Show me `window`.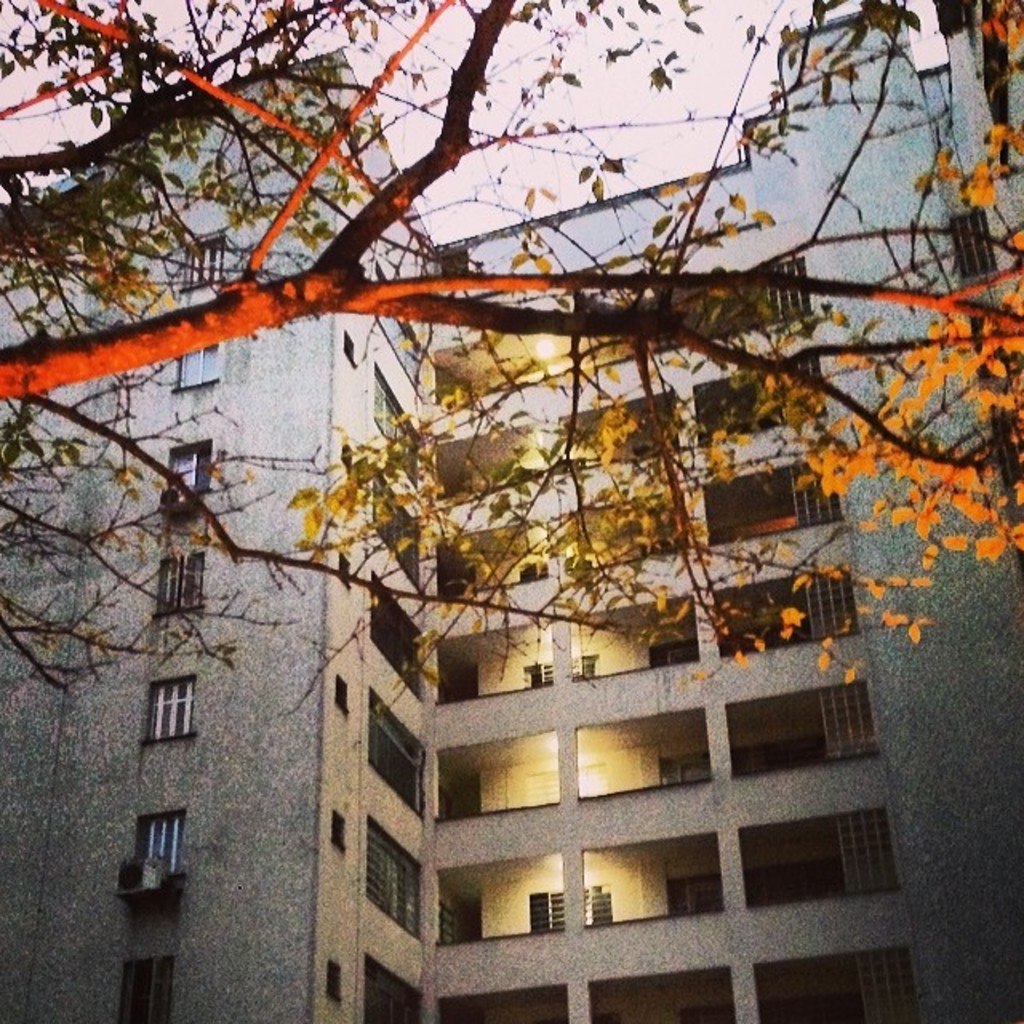
`window` is here: 141, 666, 200, 741.
